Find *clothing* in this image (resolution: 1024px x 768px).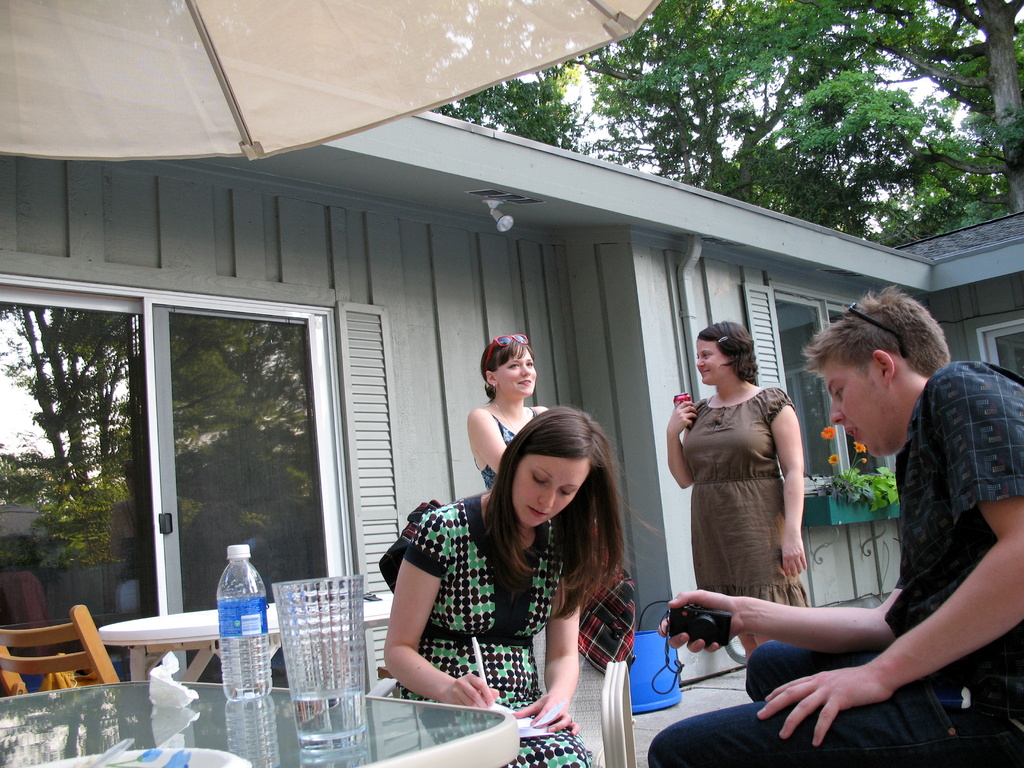
locate(479, 413, 522, 493).
